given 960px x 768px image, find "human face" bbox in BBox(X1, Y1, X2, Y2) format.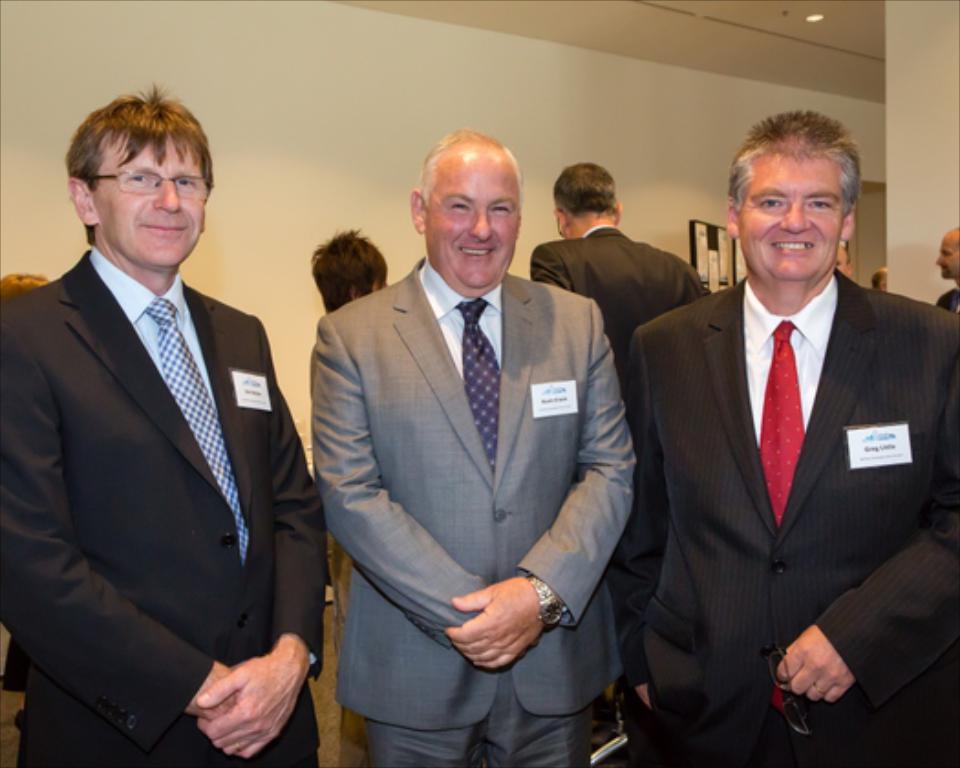
BBox(90, 135, 205, 261).
